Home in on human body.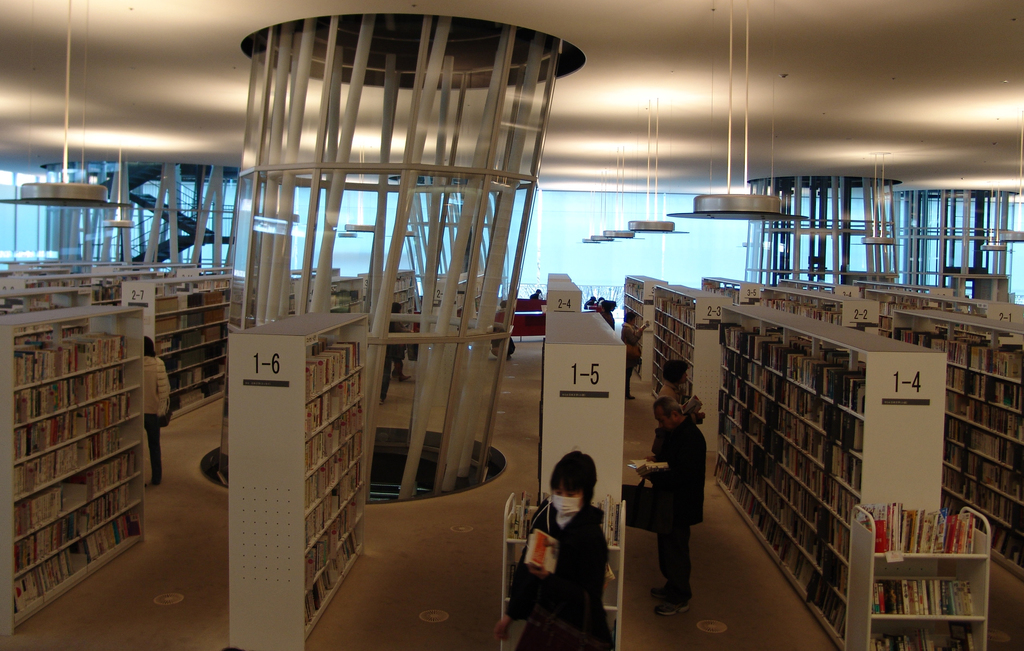
Homed in at left=486, top=328, right=513, bottom=361.
